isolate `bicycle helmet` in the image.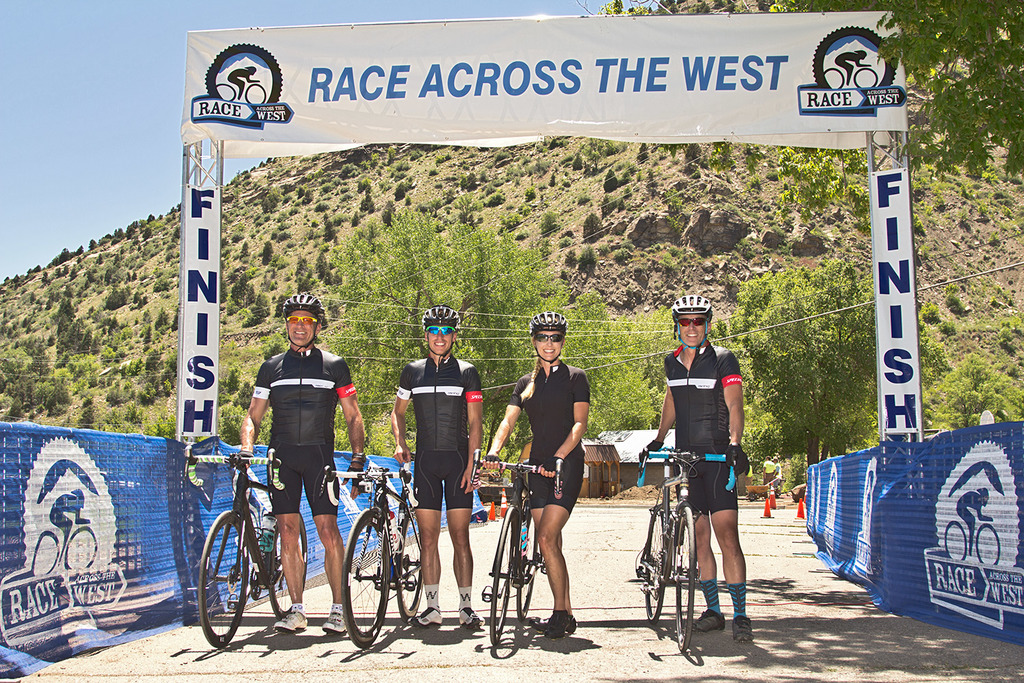
Isolated region: <region>529, 313, 567, 334</region>.
